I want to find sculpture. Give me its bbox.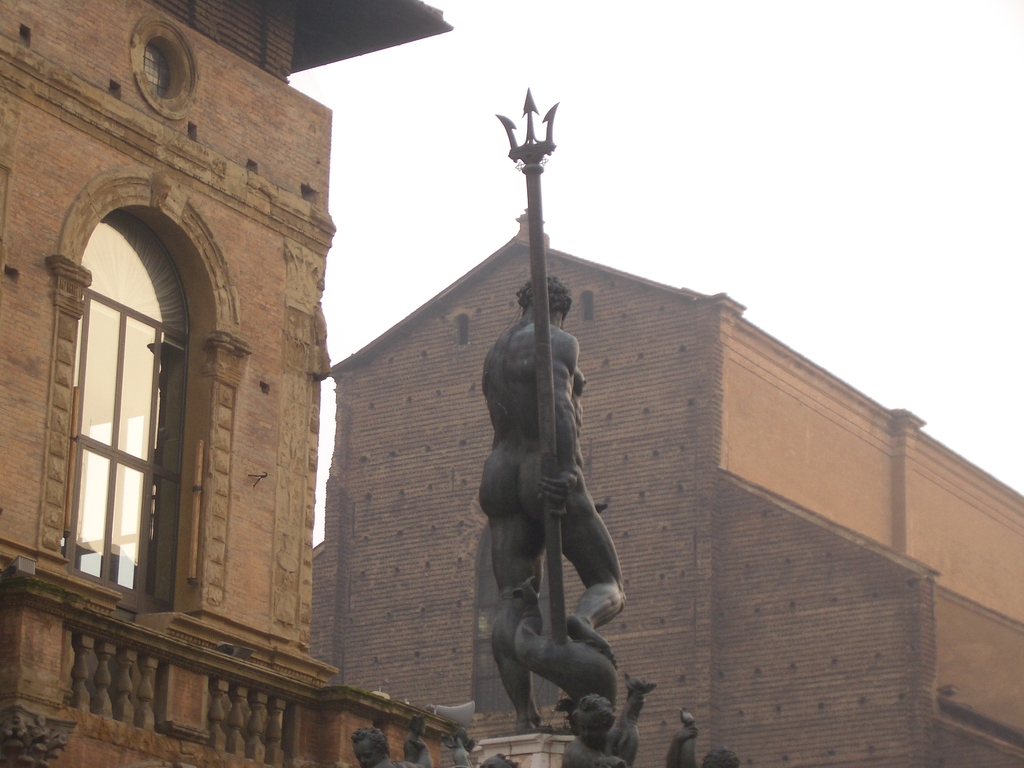
box=[563, 672, 658, 767].
